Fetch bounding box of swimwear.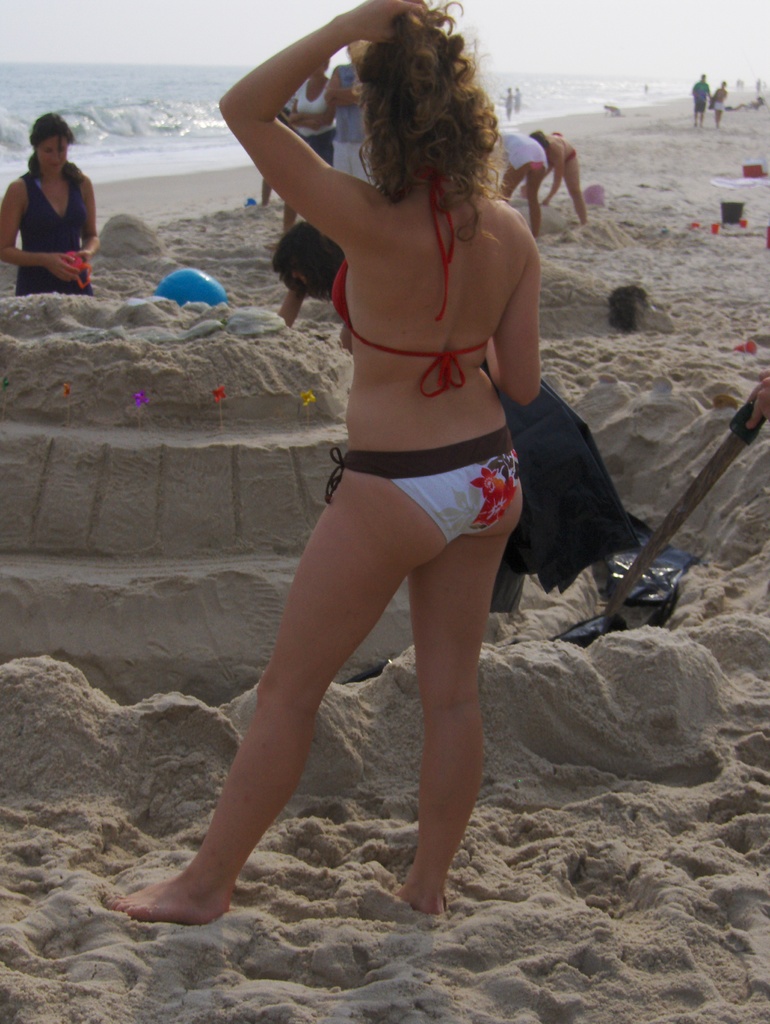
Bbox: locate(562, 148, 588, 159).
